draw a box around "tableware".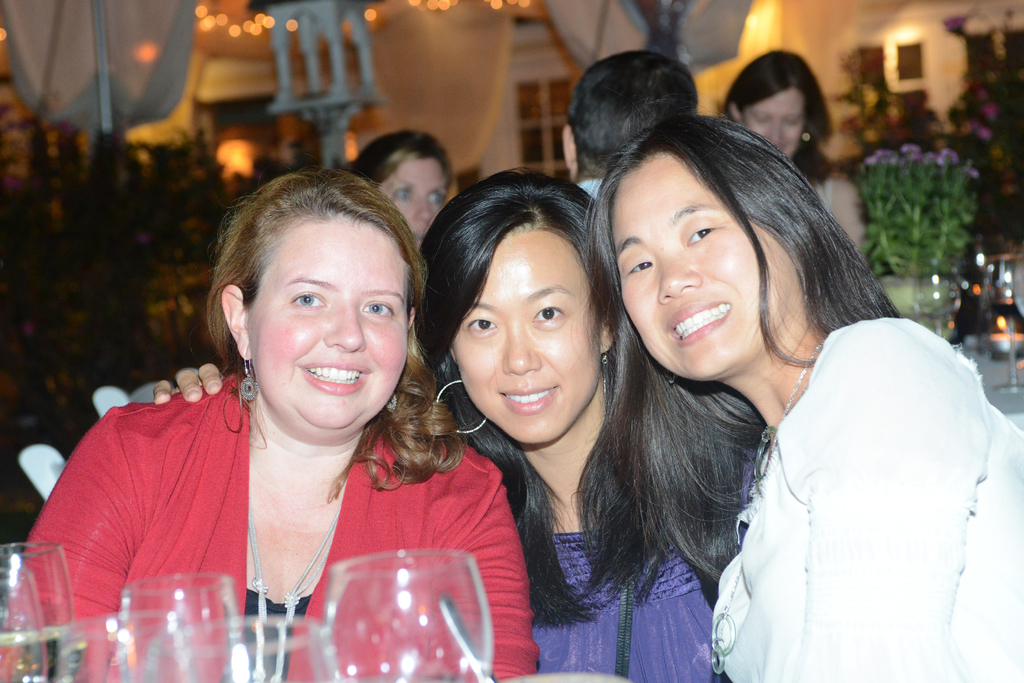
(x1=0, y1=541, x2=77, y2=682).
